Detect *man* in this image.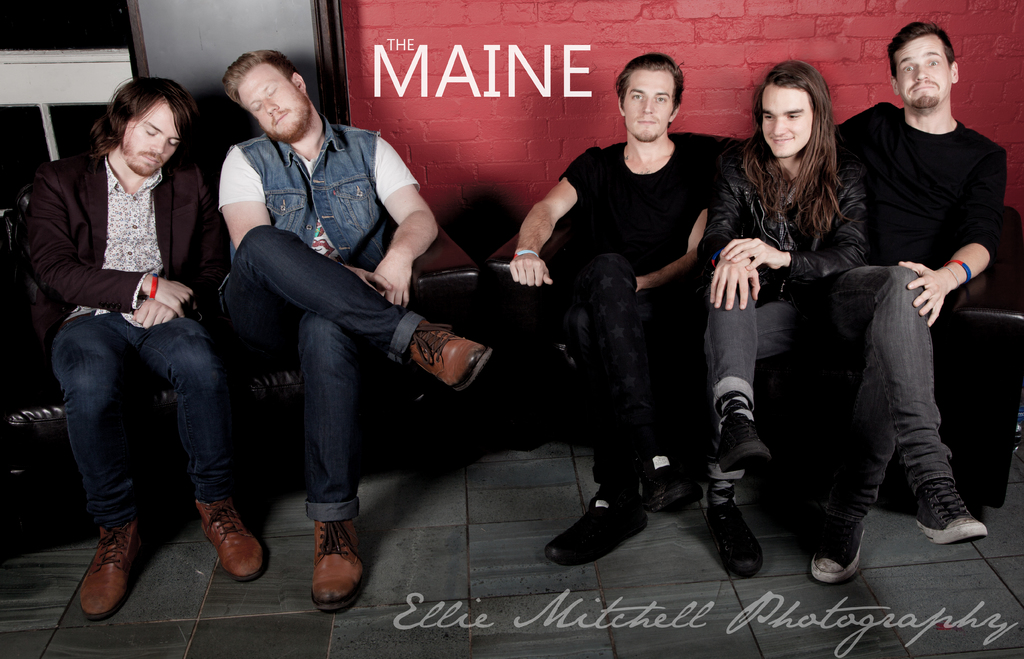
Detection: bbox(696, 61, 869, 579).
